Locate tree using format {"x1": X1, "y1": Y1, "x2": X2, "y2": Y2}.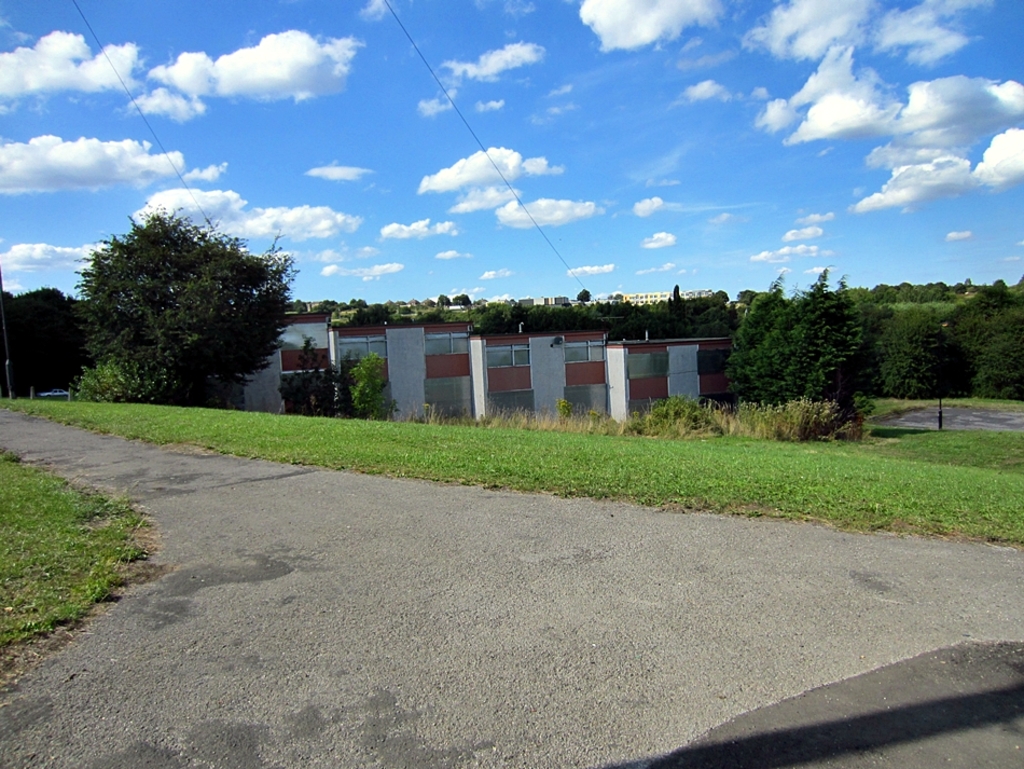
{"x1": 337, "y1": 340, "x2": 398, "y2": 421}.
